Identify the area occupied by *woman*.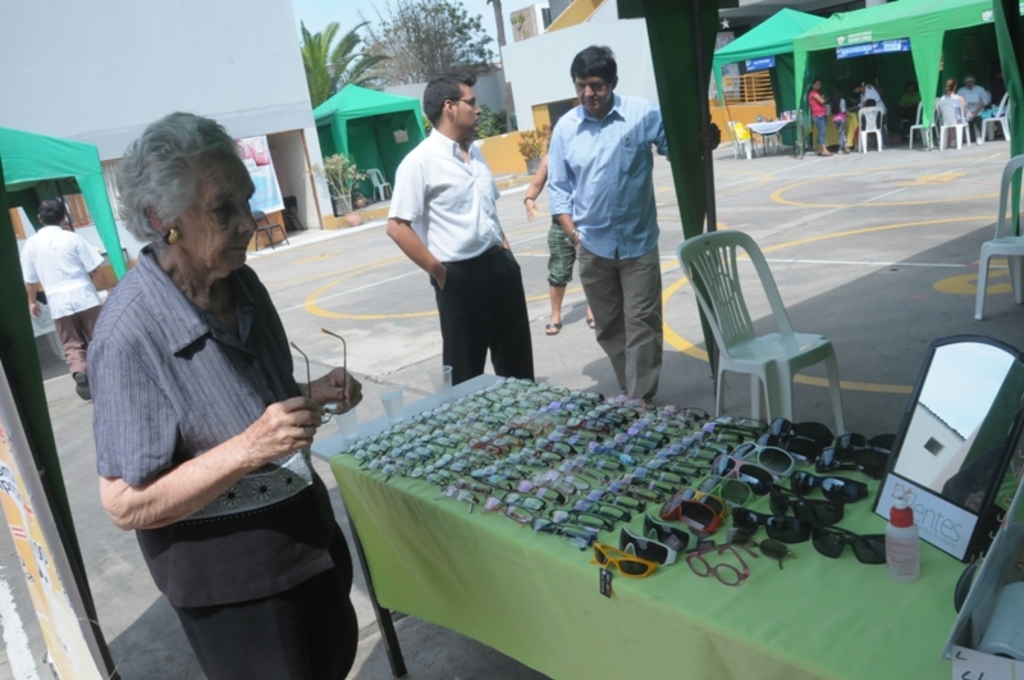
Area: x1=895 y1=78 x2=923 y2=128.
